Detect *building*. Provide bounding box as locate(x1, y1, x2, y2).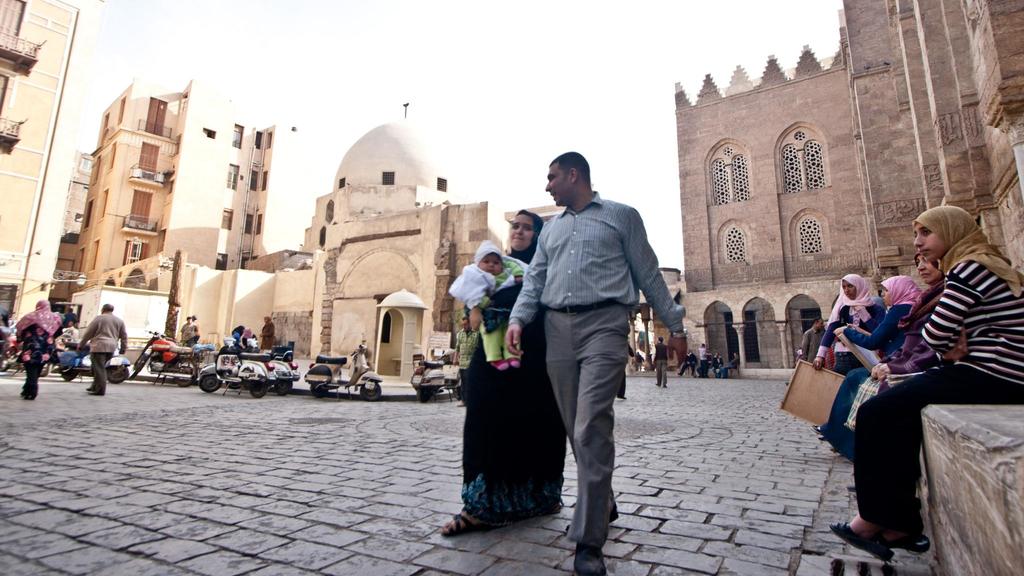
locate(55, 79, 301, 355).
